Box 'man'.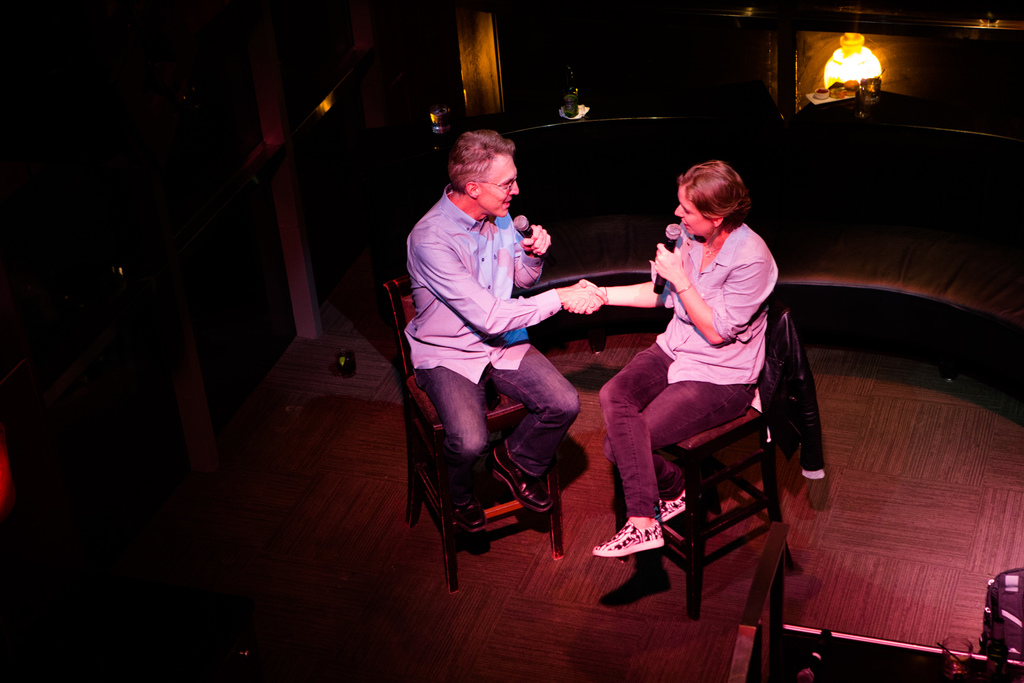
394 119 607 590.
